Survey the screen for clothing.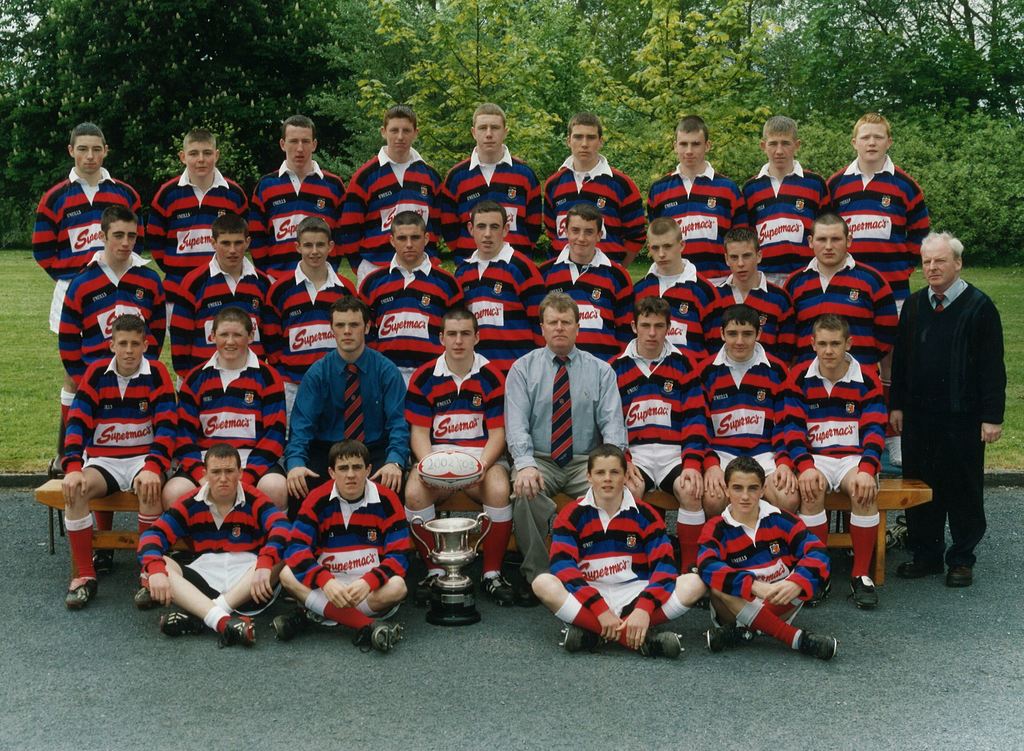
Survey found: detection(892, 242, 1005, 542).
